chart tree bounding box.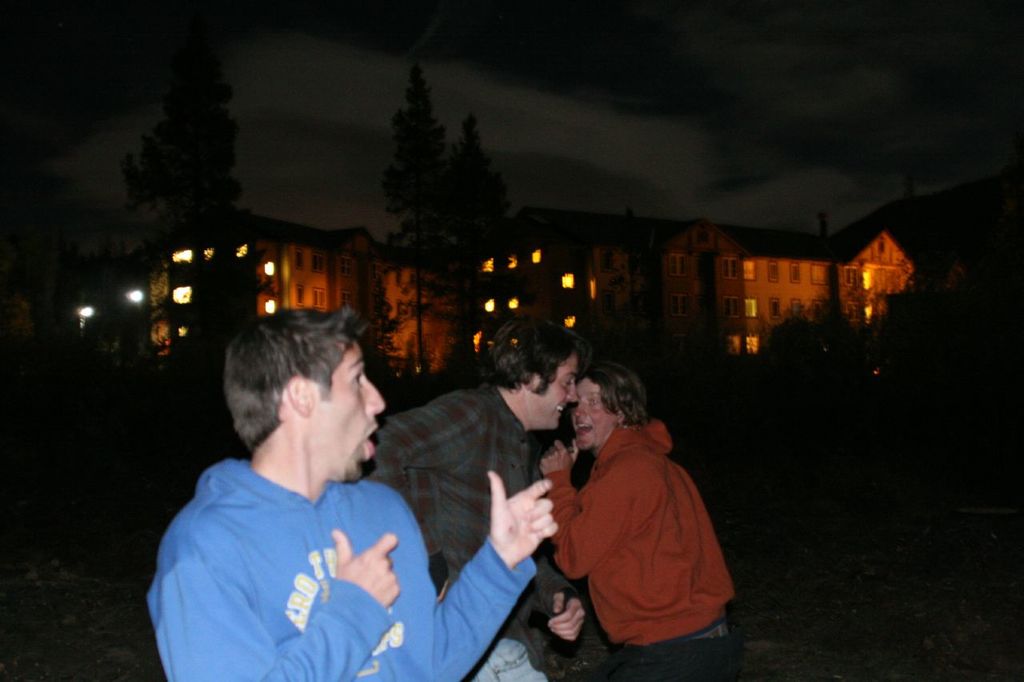
Charted: box(855, 269, 967, 425).
